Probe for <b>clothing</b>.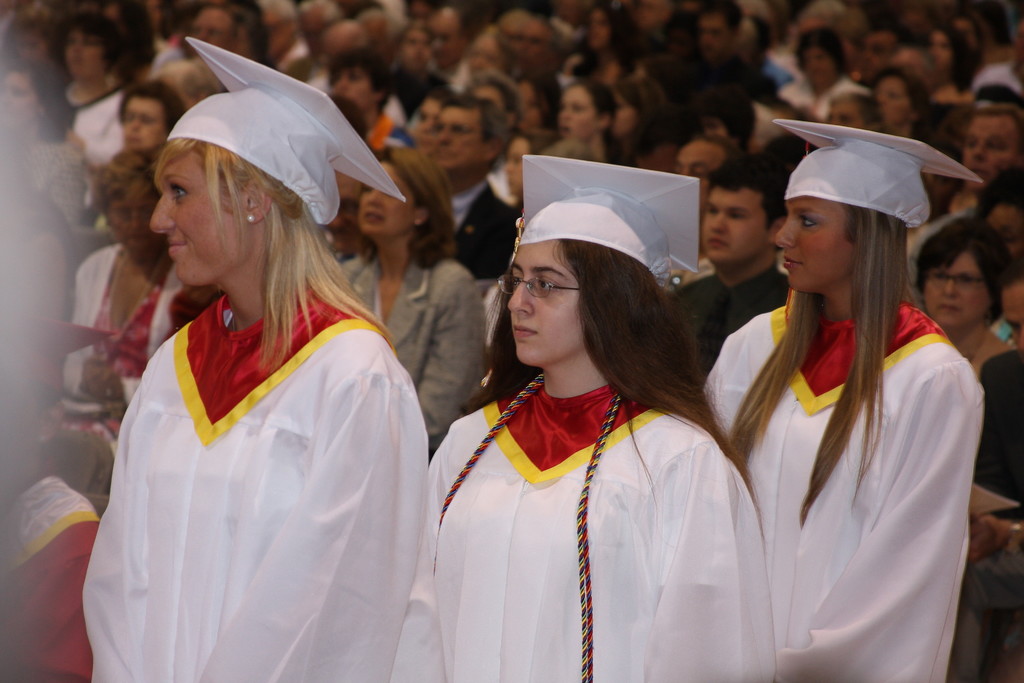
Probe result: bbox=[48, 83, 125, 199].
